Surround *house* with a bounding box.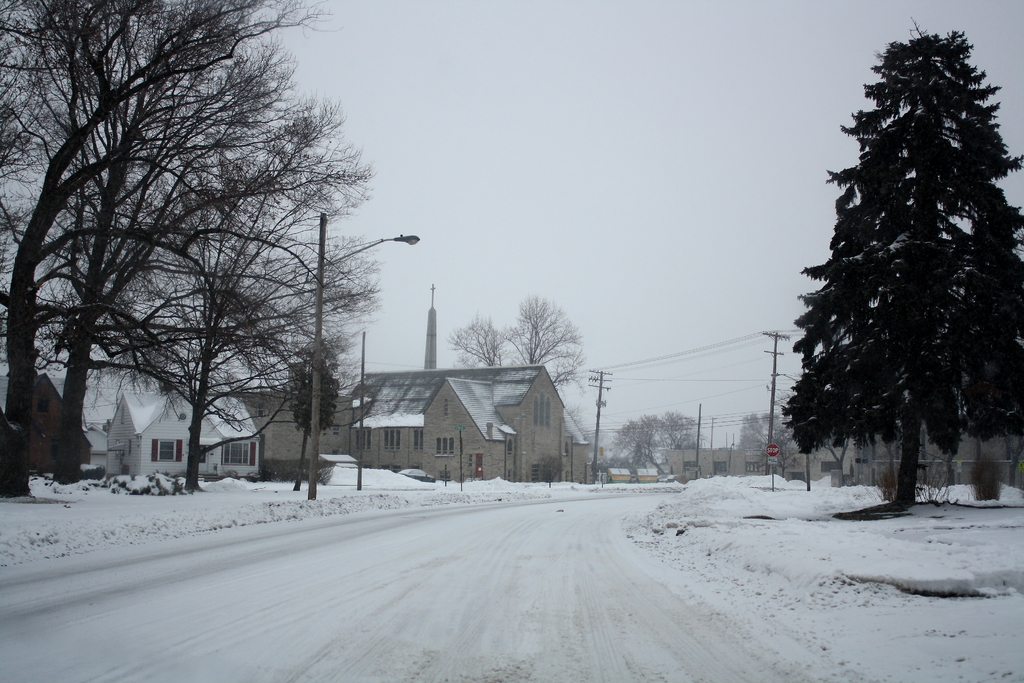
(x1=705, y1=445, x2=741, y2=477).
